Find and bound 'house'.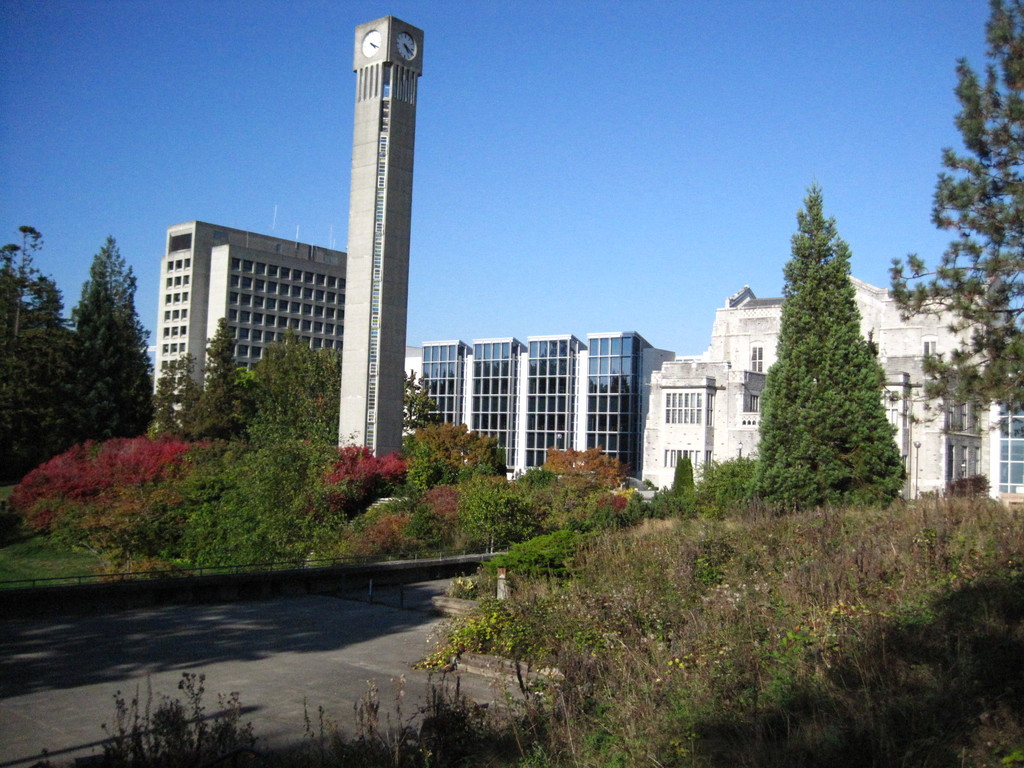
Bound: (163,220,344,404).
